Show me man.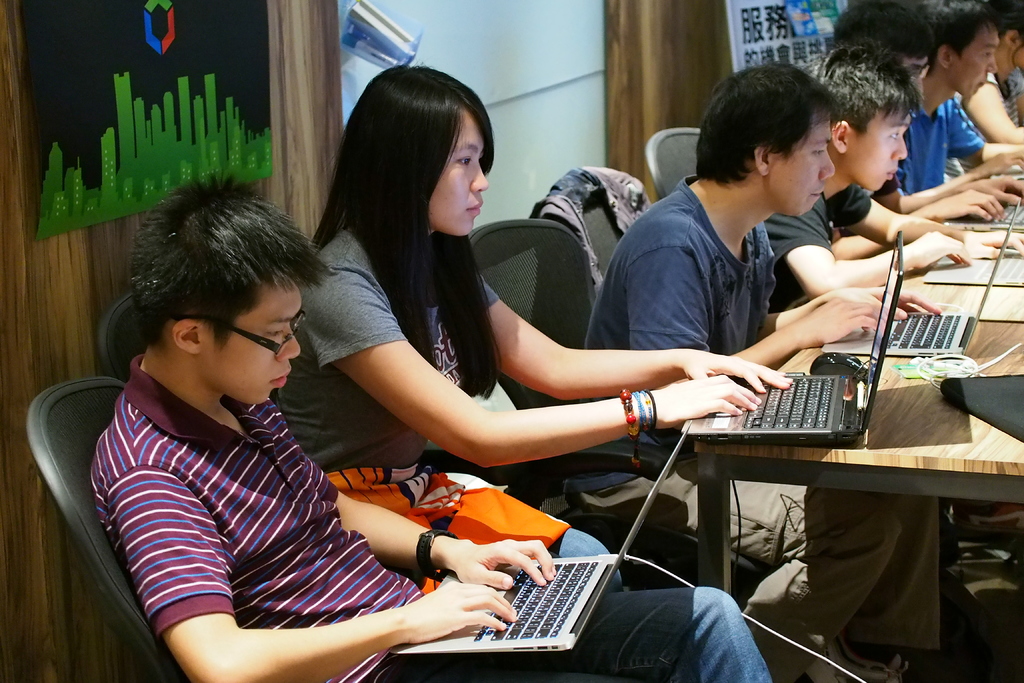
man is here: detection(80, 167, 602, 681).
